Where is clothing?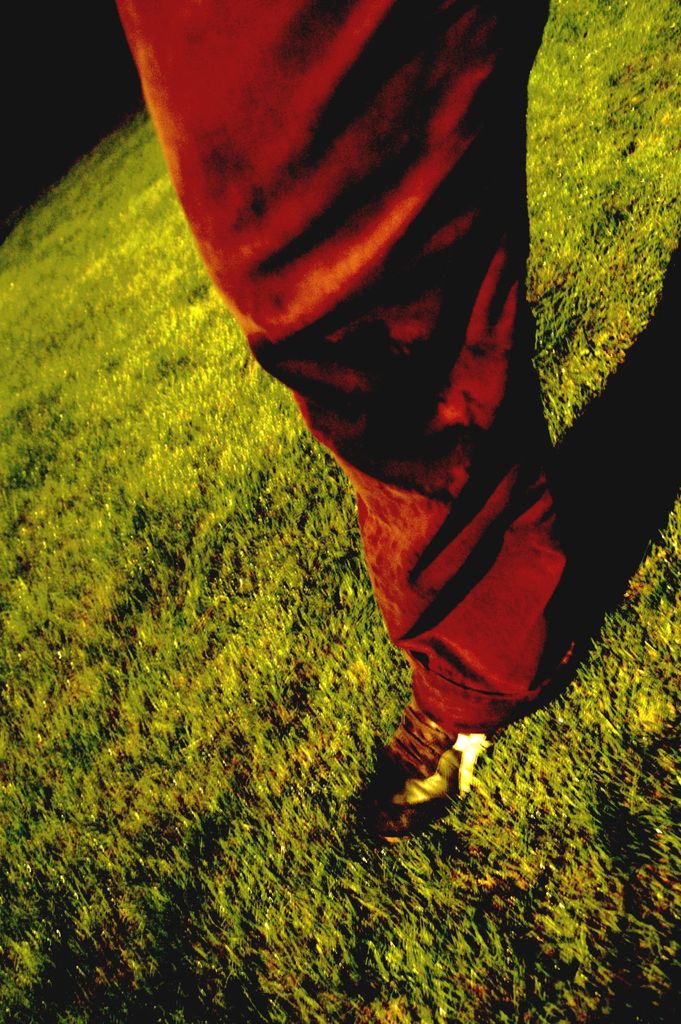
x1=110 y1=0 x2=591 y2=740.
